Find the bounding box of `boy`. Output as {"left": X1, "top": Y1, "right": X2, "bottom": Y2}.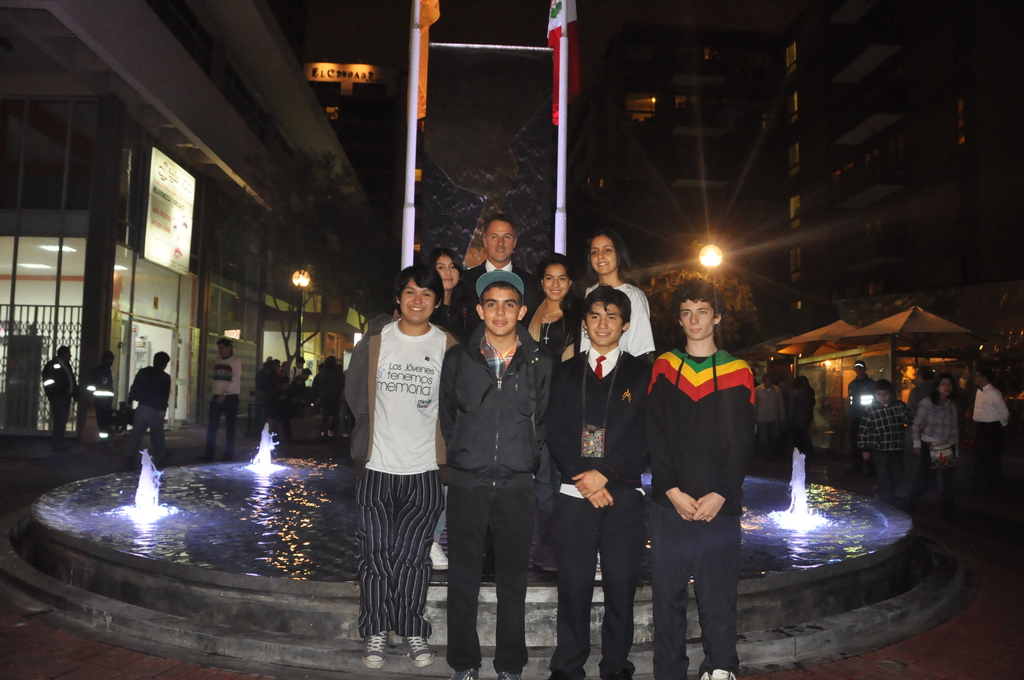
{"left": 433, "top": 271, "right": 557, "bottom": 679}.
